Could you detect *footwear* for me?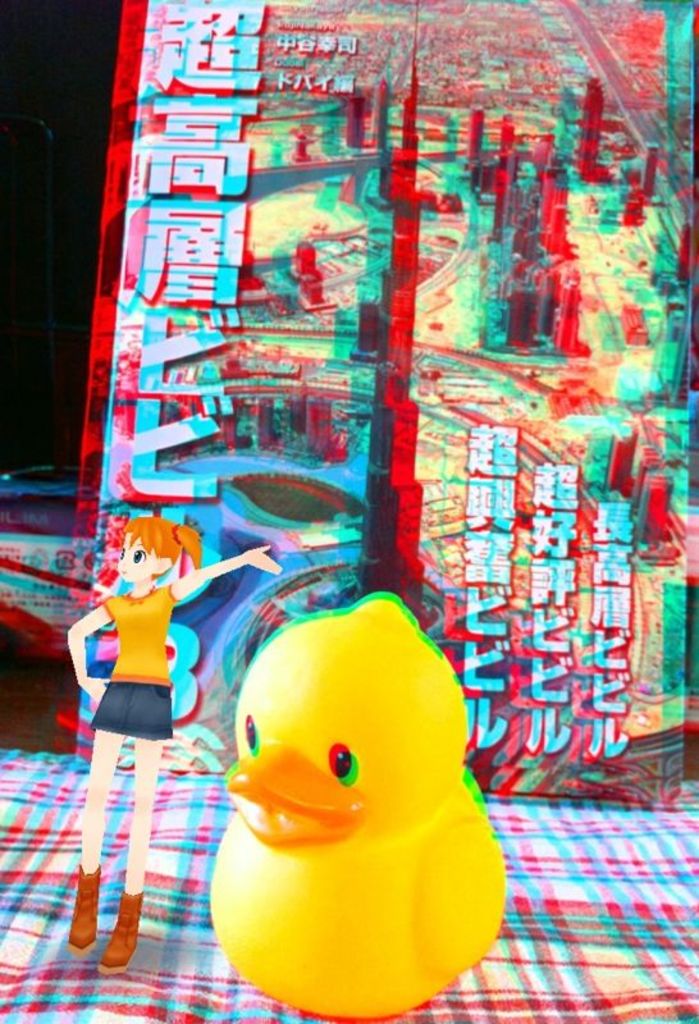
Detection result: bbox=[69, 863, 106, 954].
